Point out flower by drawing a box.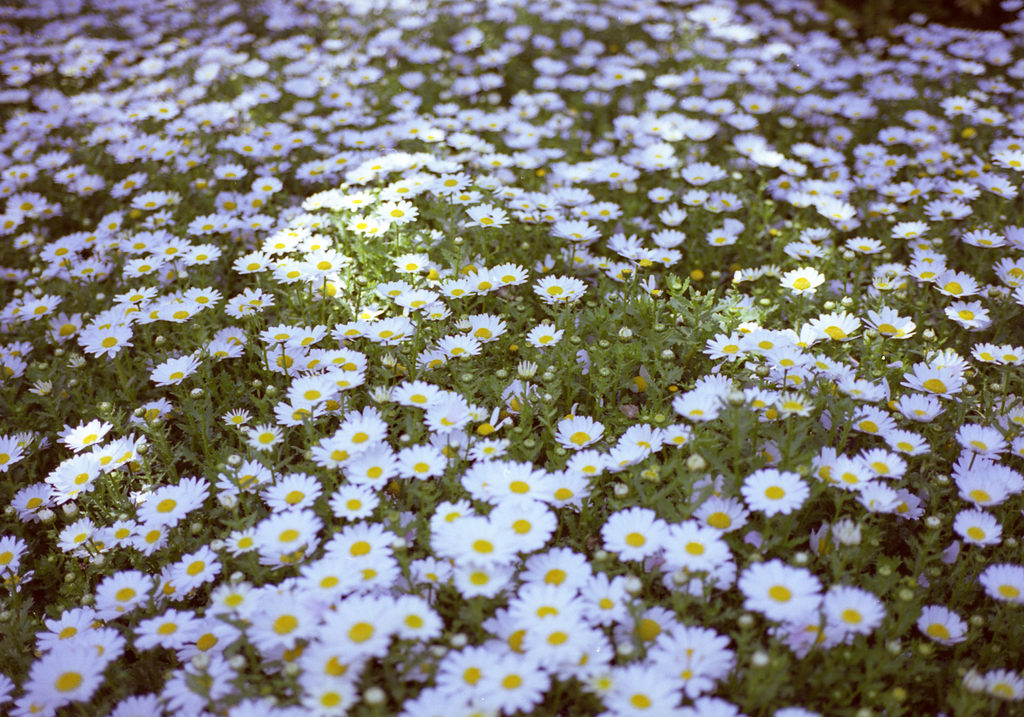
locate(465, 459, 498, 504).
